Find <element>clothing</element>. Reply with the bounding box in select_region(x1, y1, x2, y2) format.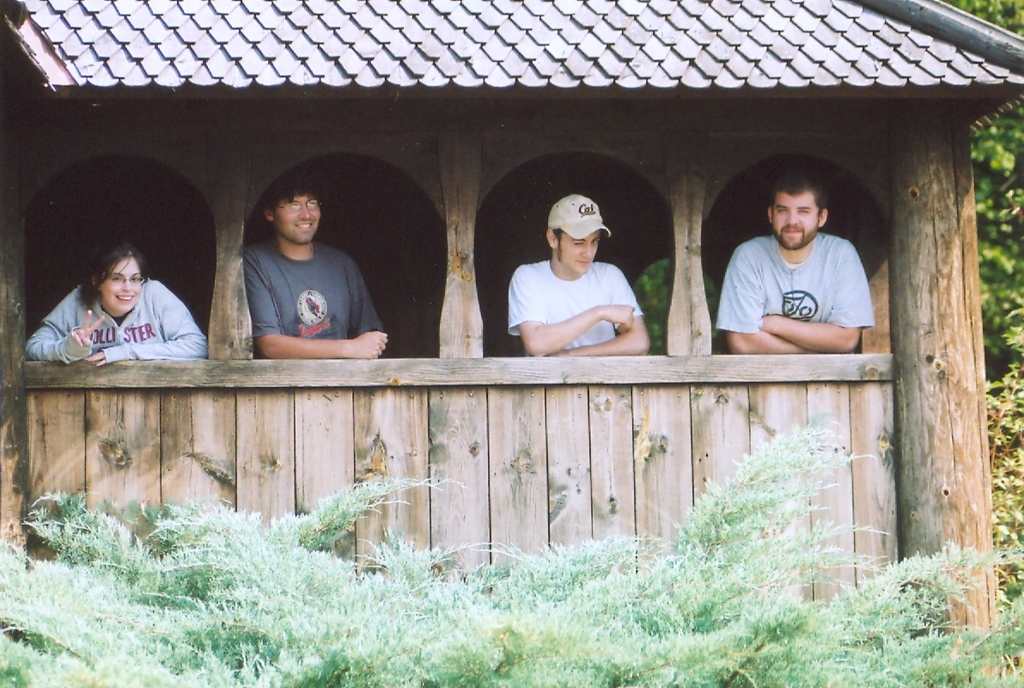
select_region(721, 233, 872, 348).
